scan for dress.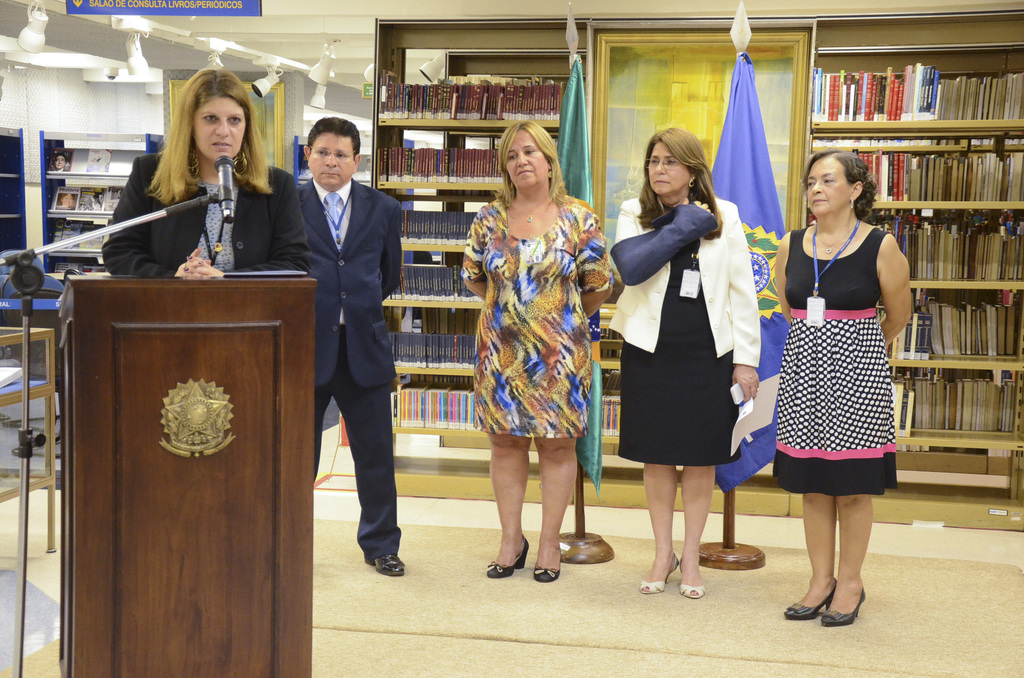
Scan result: {"x1": 771, "y1": 226, "x2": 897, "y2": 502}.
